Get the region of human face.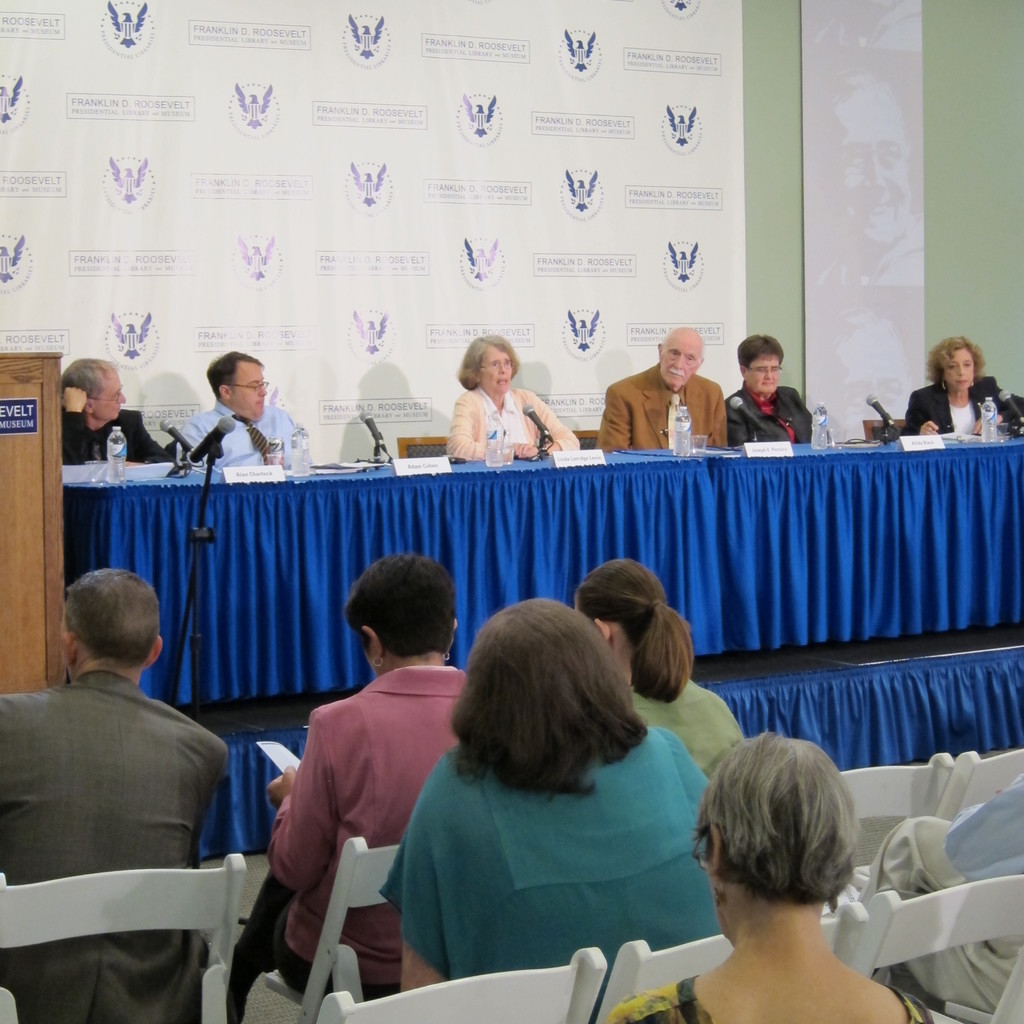
detection(93, 372, 129, 417).
